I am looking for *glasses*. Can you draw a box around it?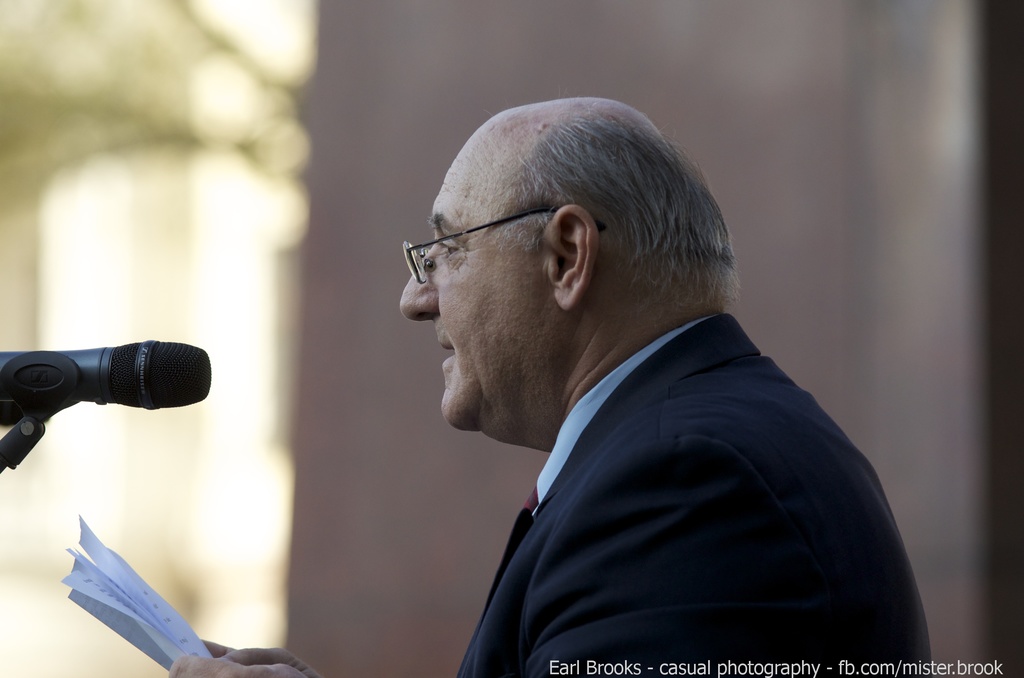
Sure, the bounding box is x1=400, y1=211, x2=541, y2=268.
